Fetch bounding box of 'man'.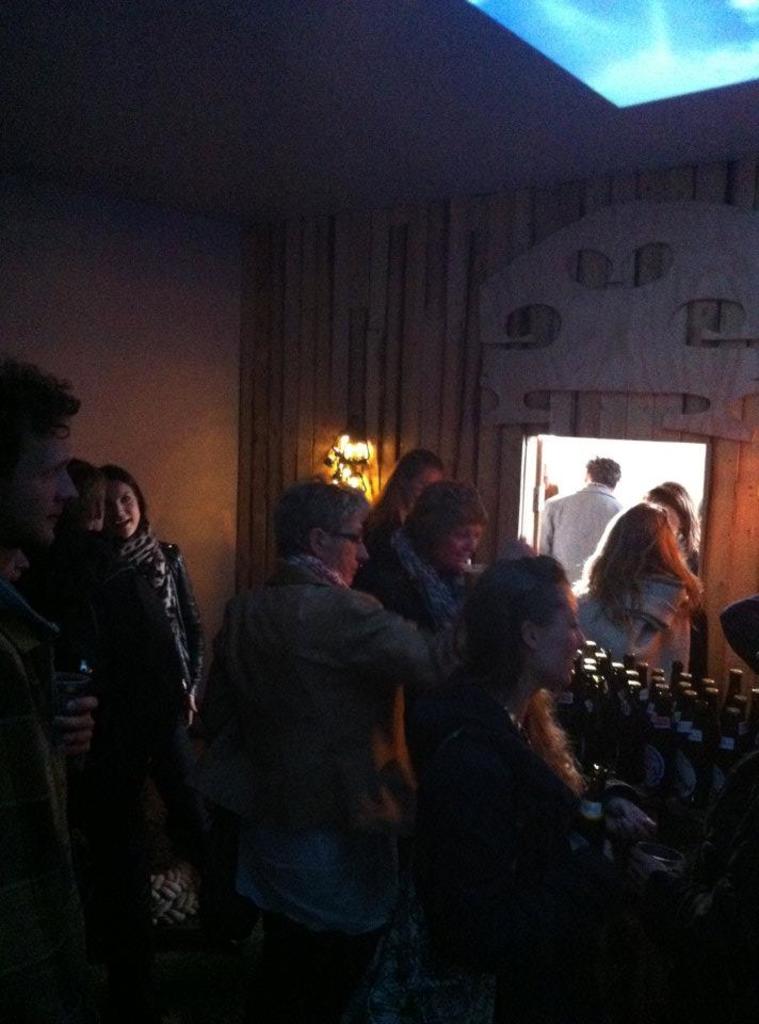
Bbox: 184, 474, 454, 978.
